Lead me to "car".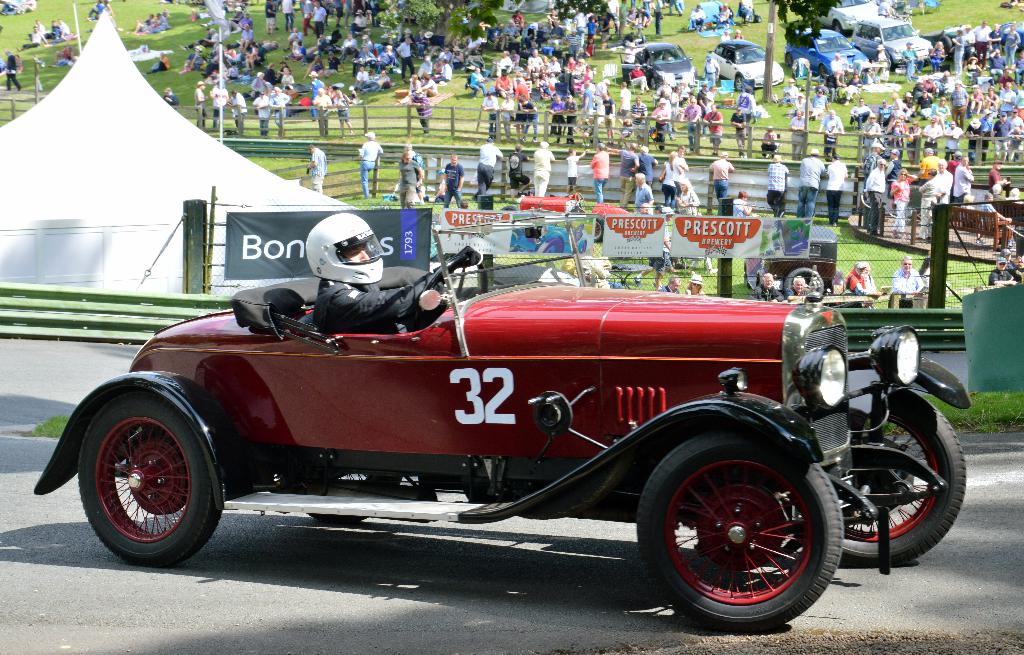
Lead to pyautogui.locateOnScreen(611, 41, 698, 90).
